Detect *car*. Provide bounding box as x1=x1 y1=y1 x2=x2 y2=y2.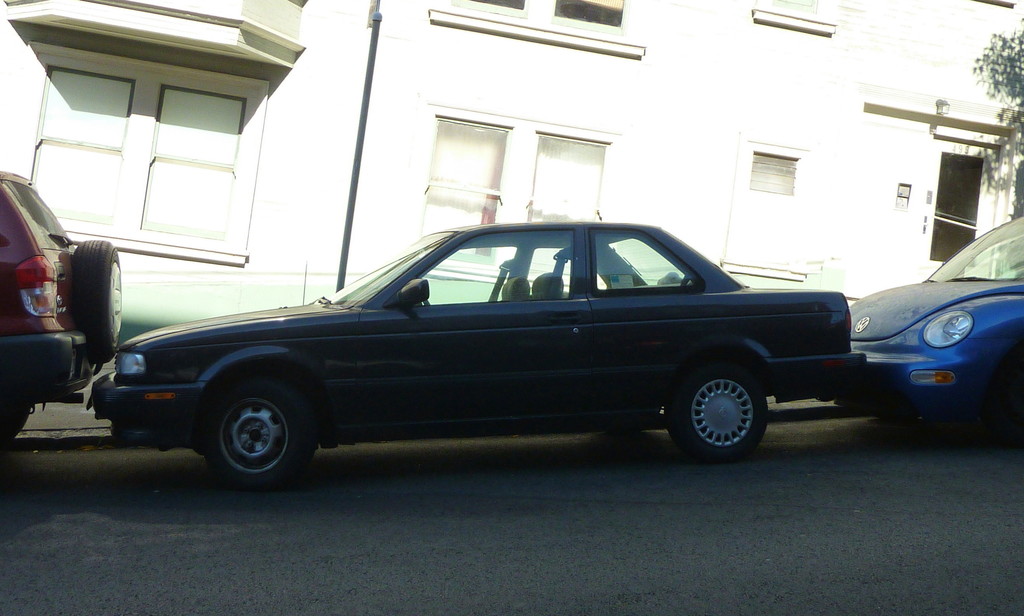
x1=0 y1=167 x2=123 y2=444.
